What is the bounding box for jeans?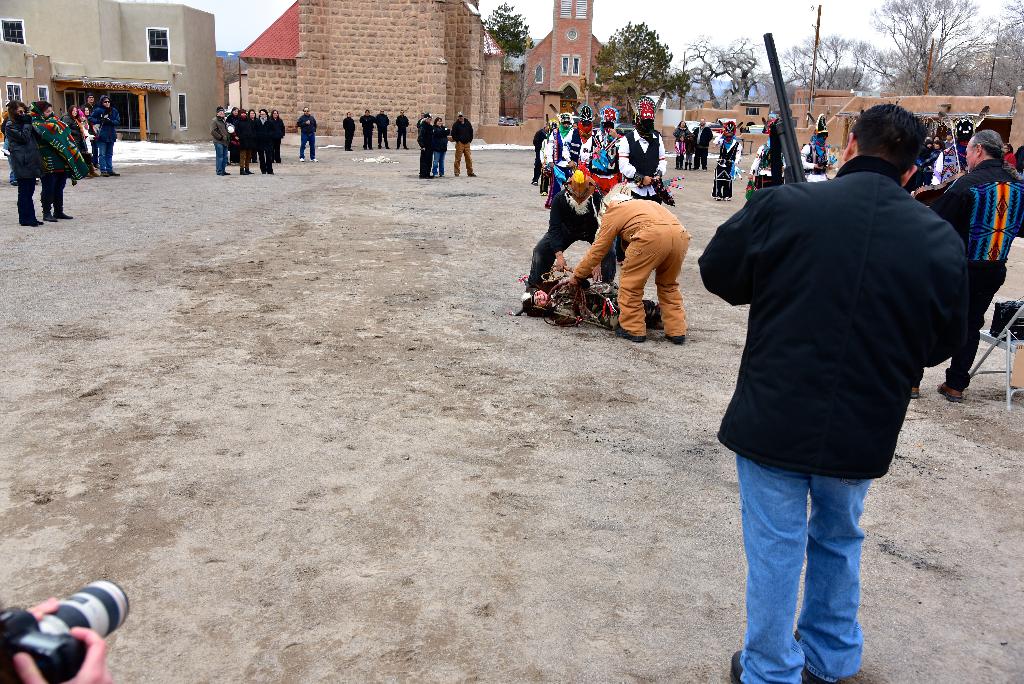
locate(433, 152, 446, 172).
